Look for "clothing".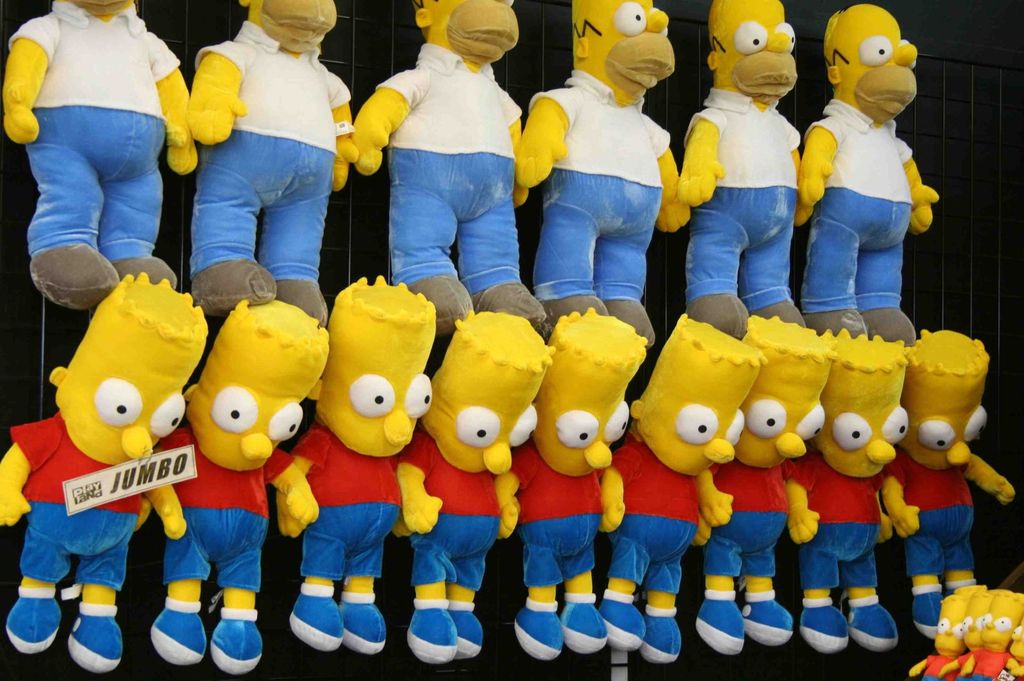
Found: bbox=[604, 442, 700, 599].
